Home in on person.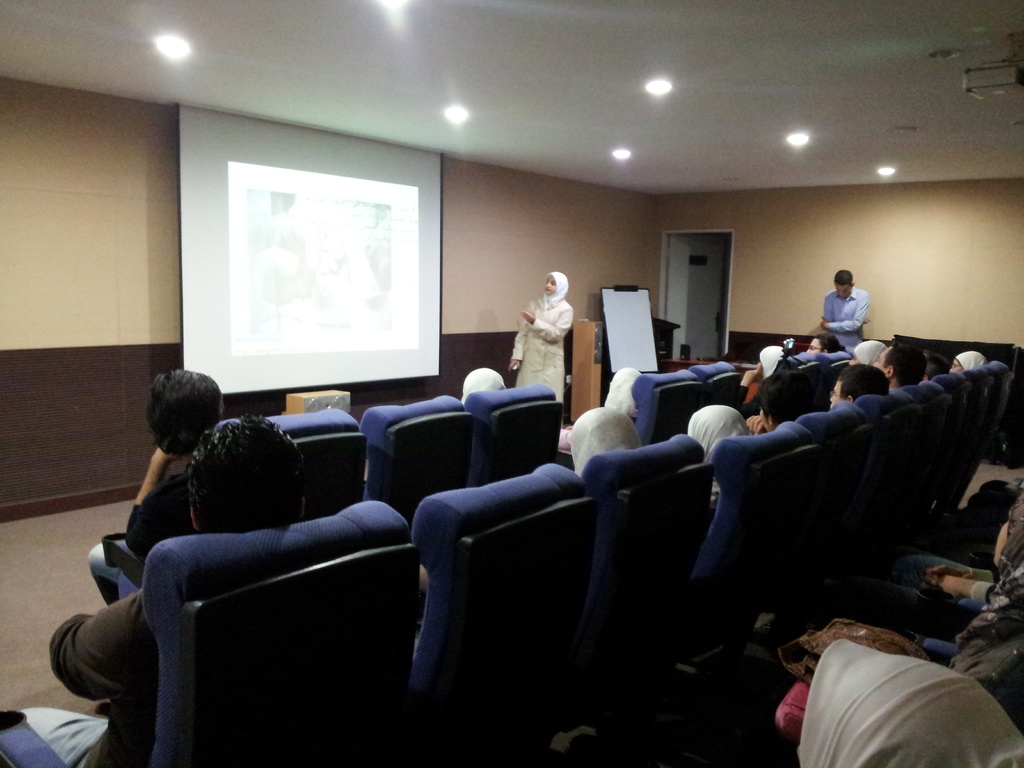
Homed in at (740,359,834,429).
